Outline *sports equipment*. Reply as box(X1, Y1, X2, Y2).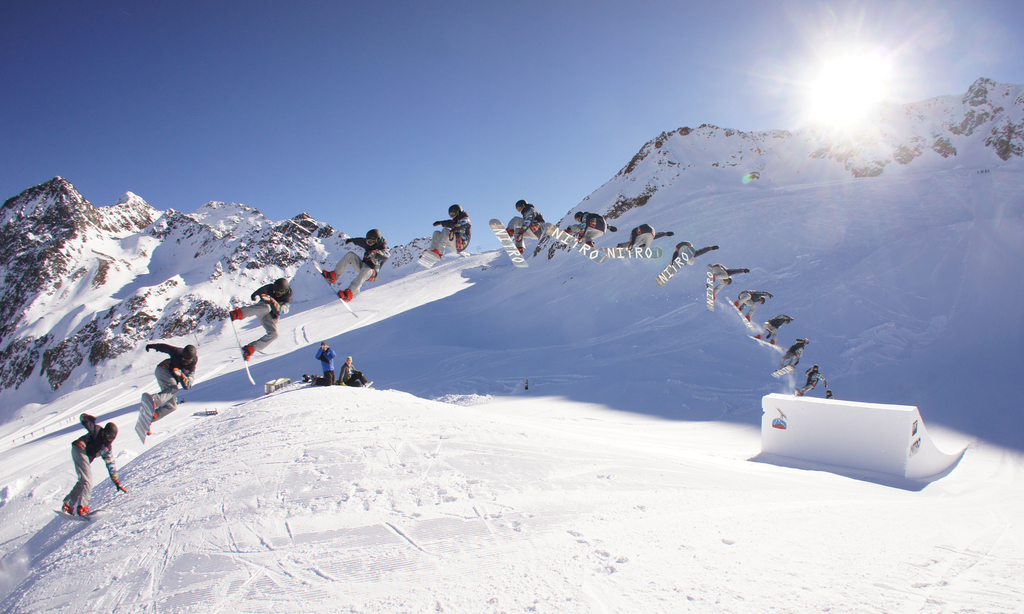
box(491, 218, 530, 271).
